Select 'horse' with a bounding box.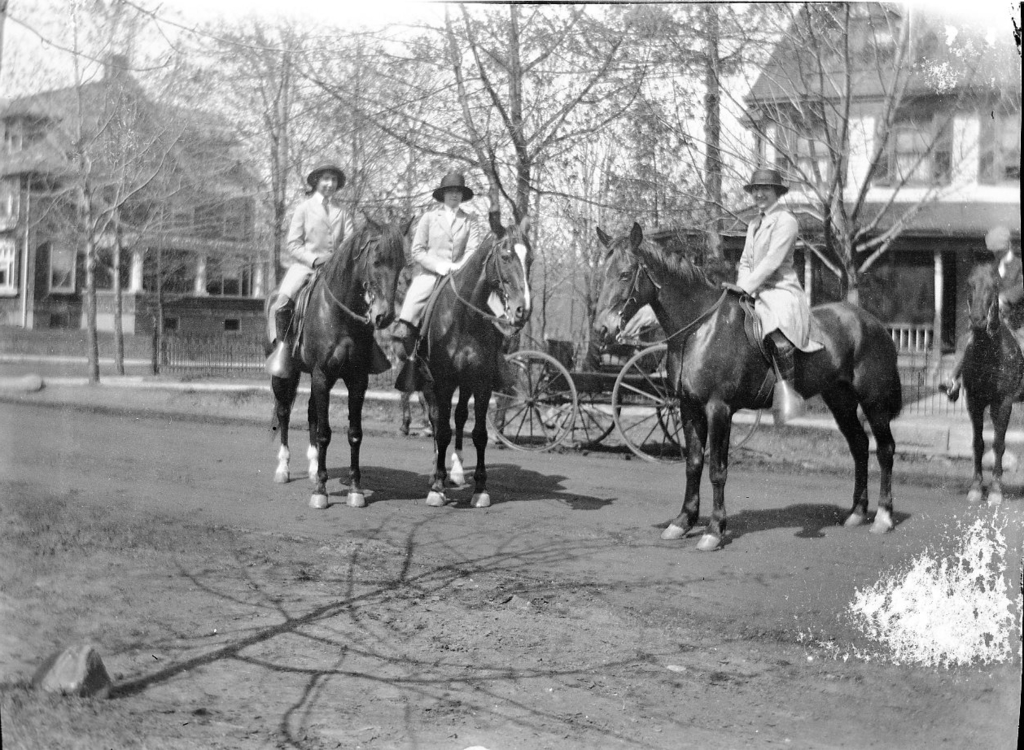
[401, 206, 536, 510].
